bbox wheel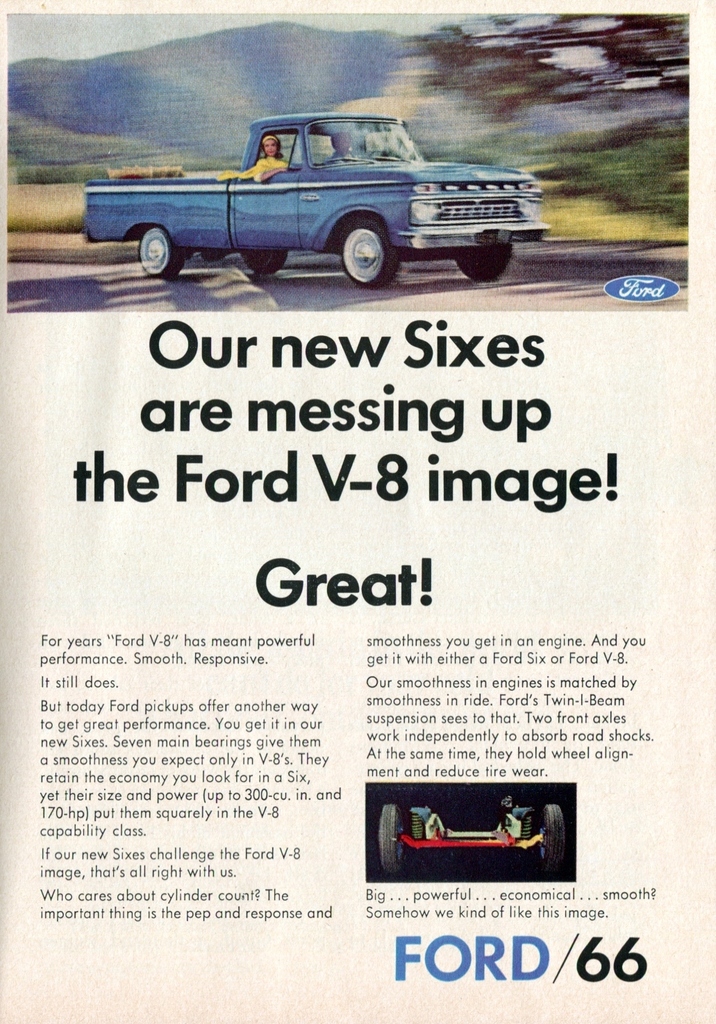
locate(456, 242, 510, 285)
